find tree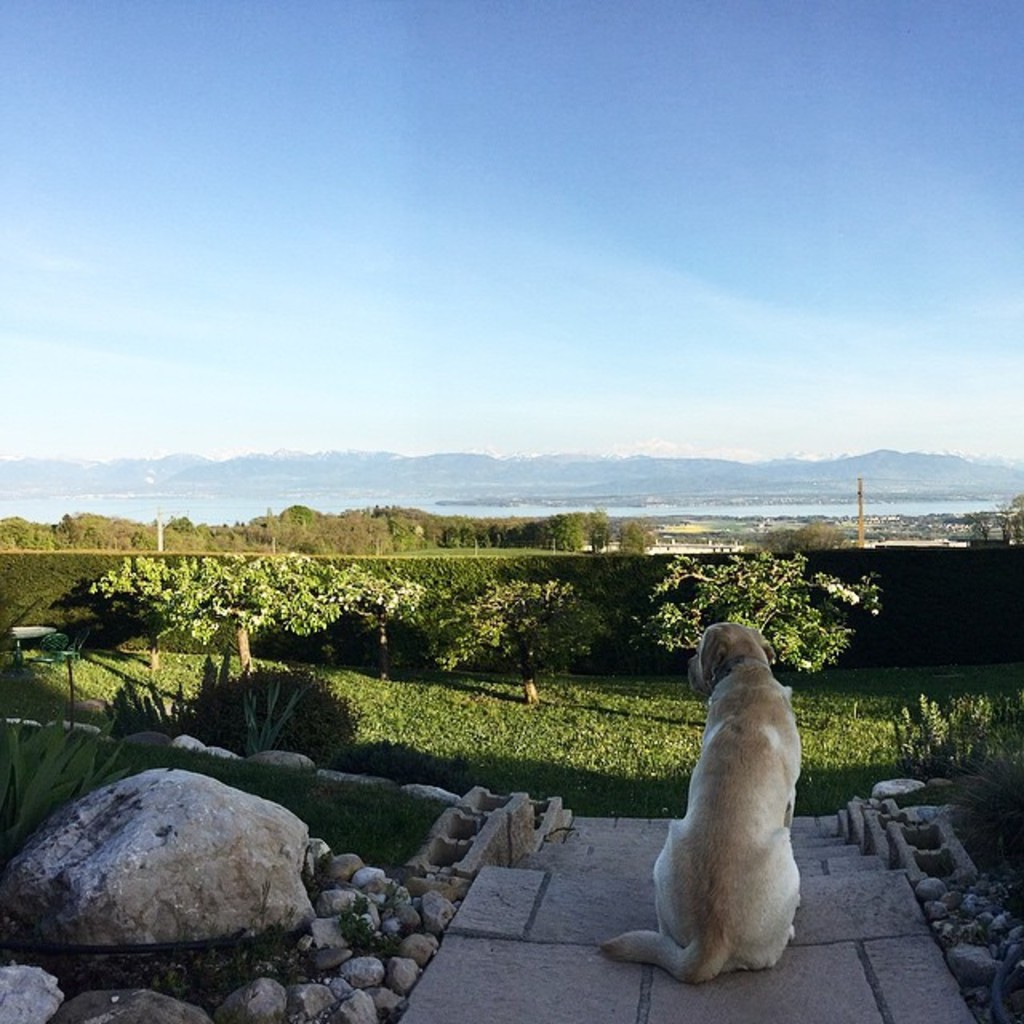
pyautogui.locateOnScreen(435, 578, 608, 702)
